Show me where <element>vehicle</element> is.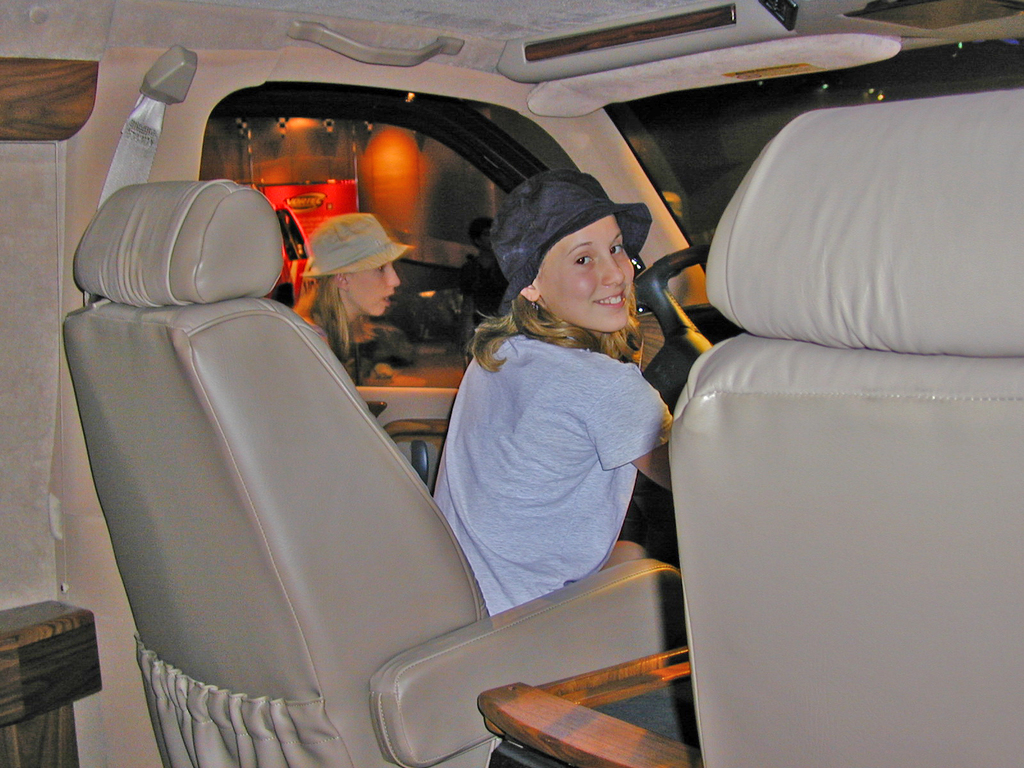
<element>vehicle</element> is at 0 0 1023 767.
